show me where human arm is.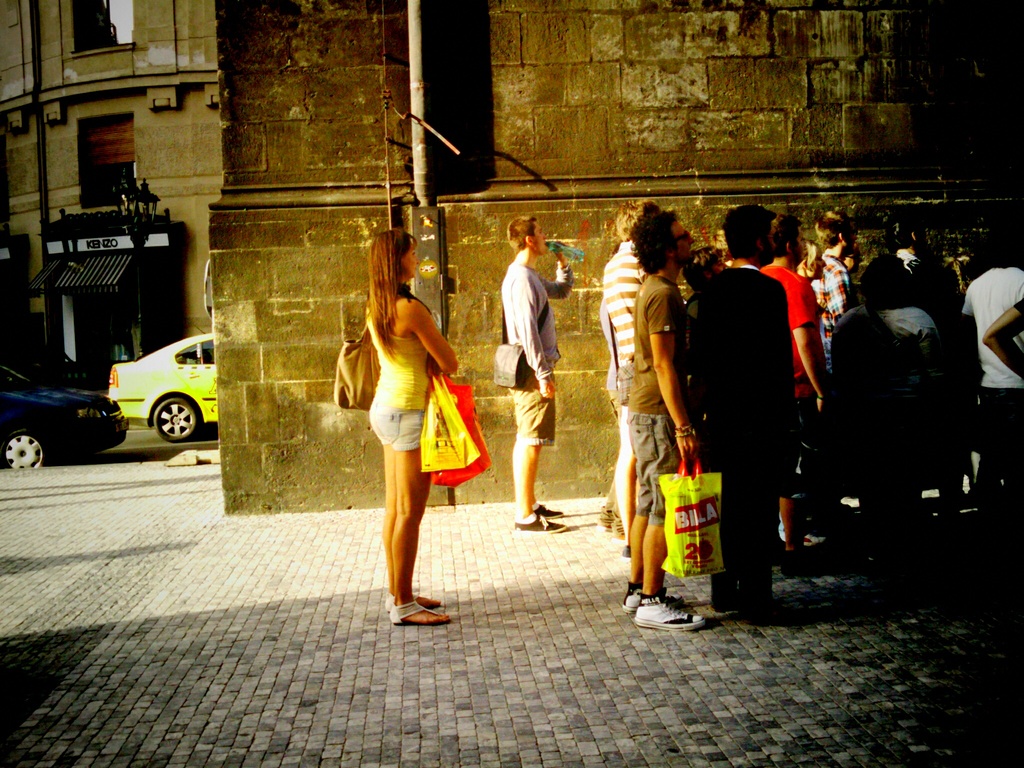
human arm is at Rect(754, 287, 807, 452).
